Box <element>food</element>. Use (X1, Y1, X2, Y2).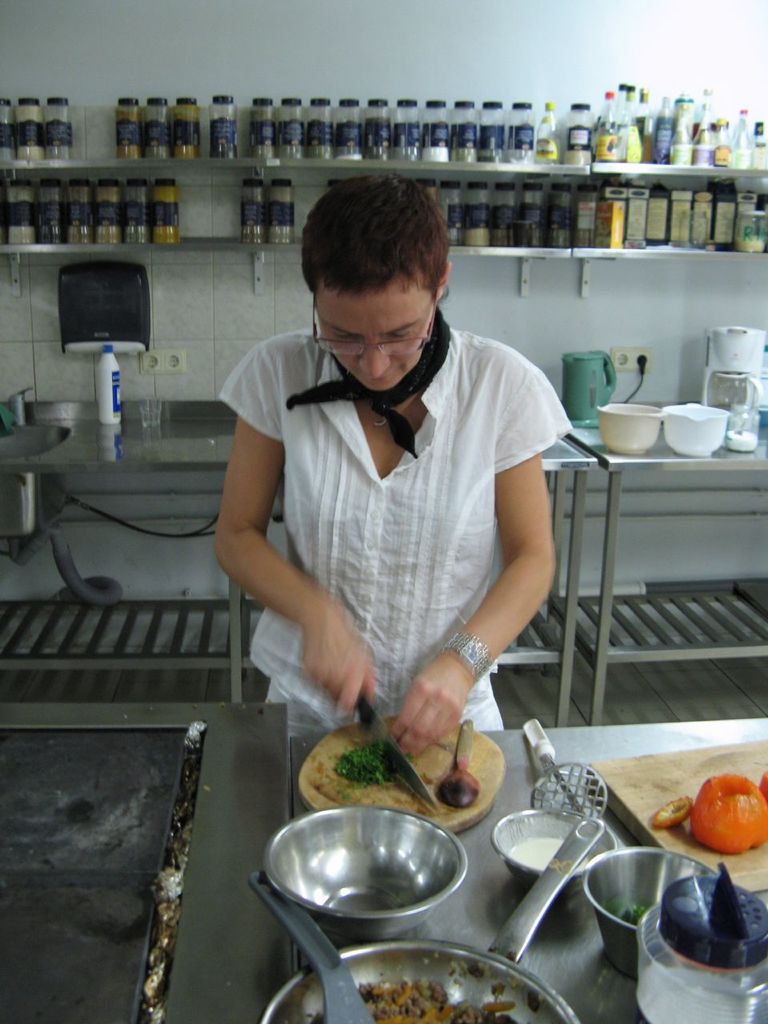
(651, 794, 693, 830).
